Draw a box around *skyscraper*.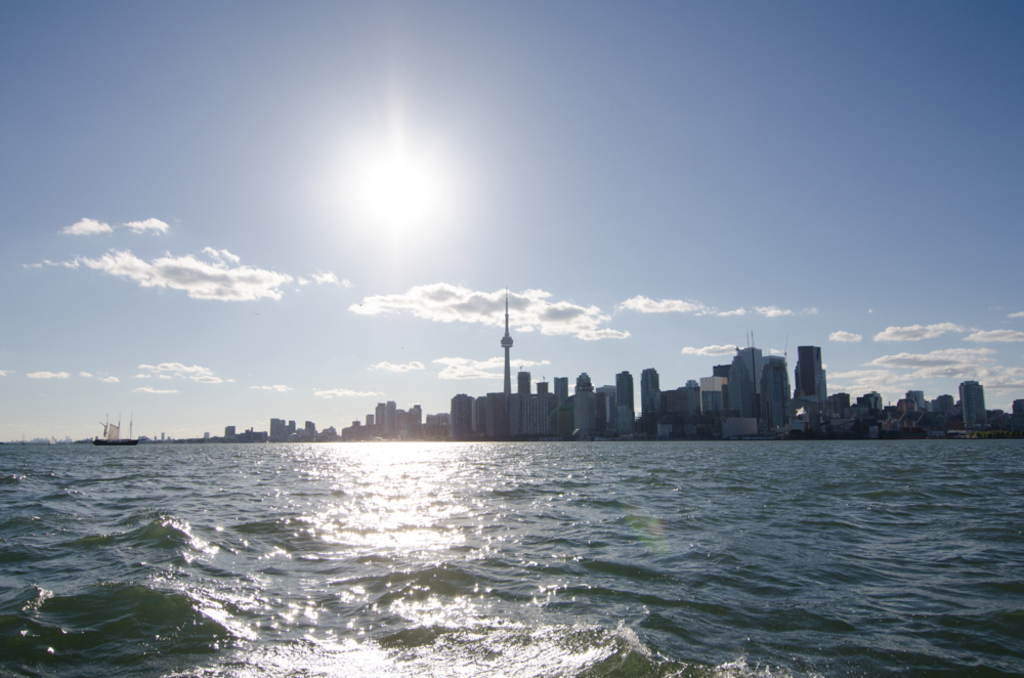
box(615, 370, 633, 429).
